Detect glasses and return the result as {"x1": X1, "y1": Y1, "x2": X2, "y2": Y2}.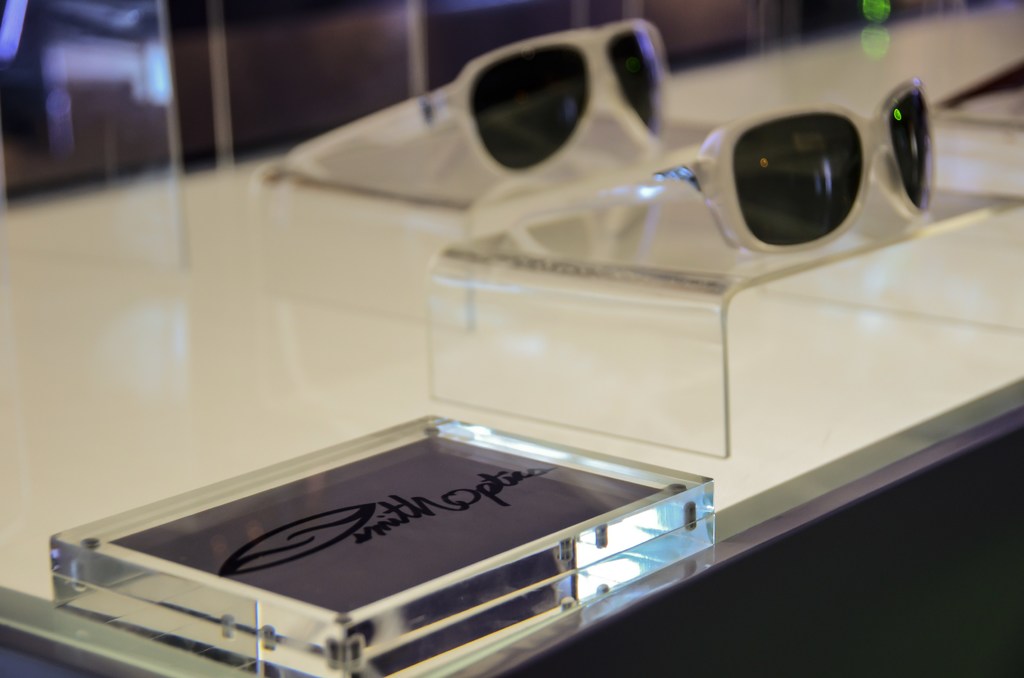
{"x1": 459, "y1": 72, "x2": 935, "y2": 260}.
